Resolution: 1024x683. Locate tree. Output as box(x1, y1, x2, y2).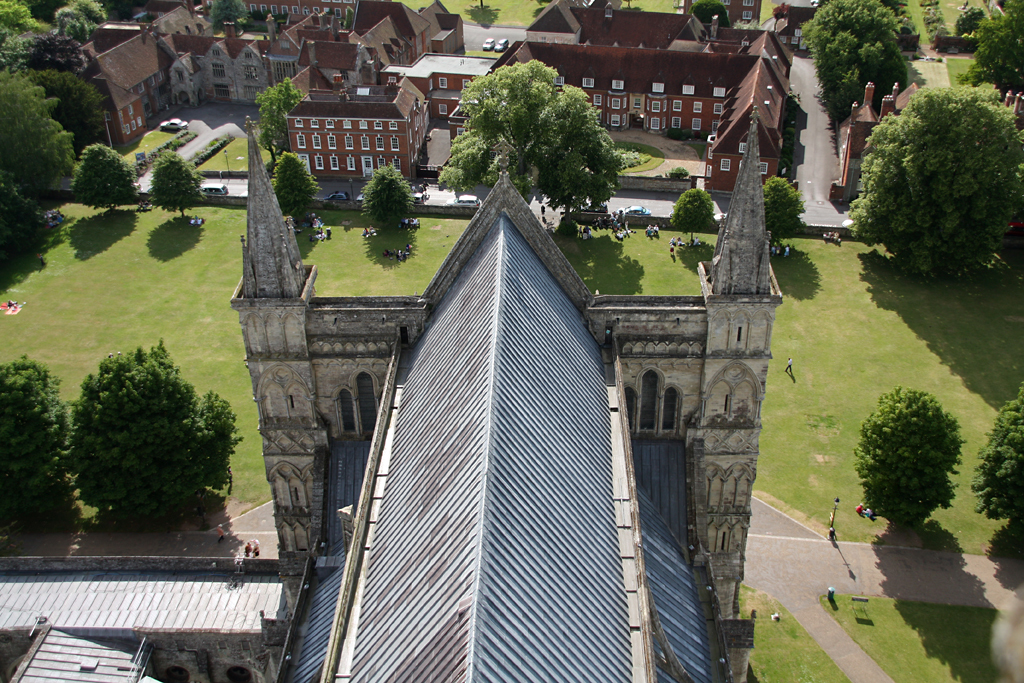
box(665, 182, 726, 239).
